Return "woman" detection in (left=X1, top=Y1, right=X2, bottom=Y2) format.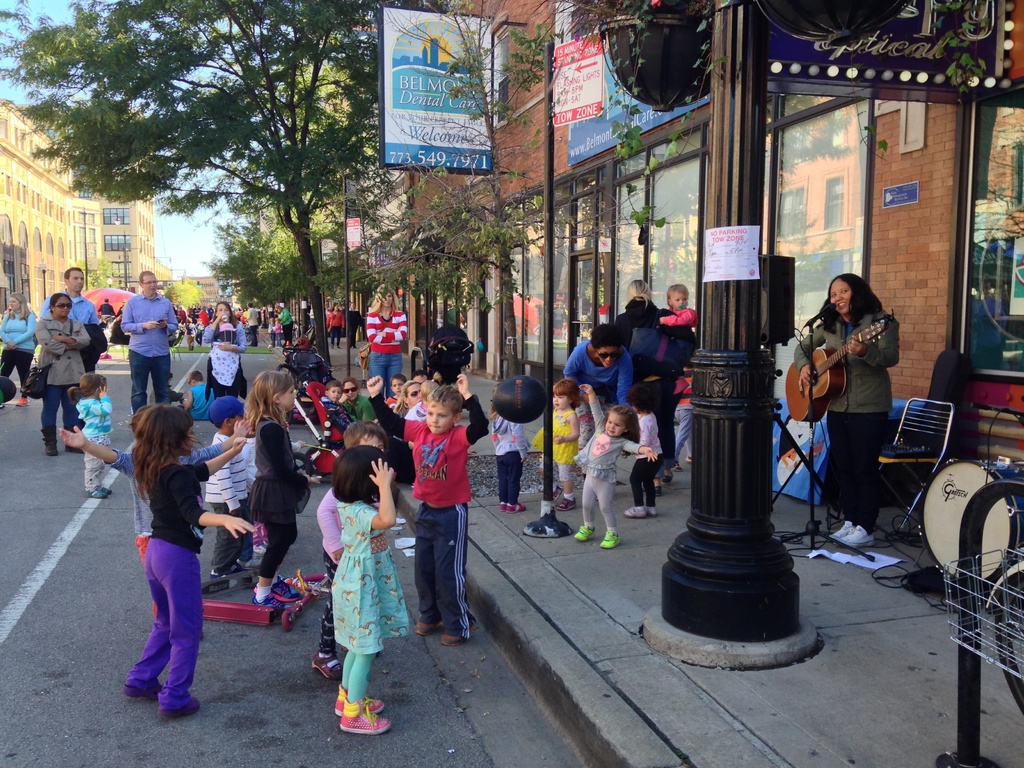
(left=364, top=283, right=406, bottom=398).
